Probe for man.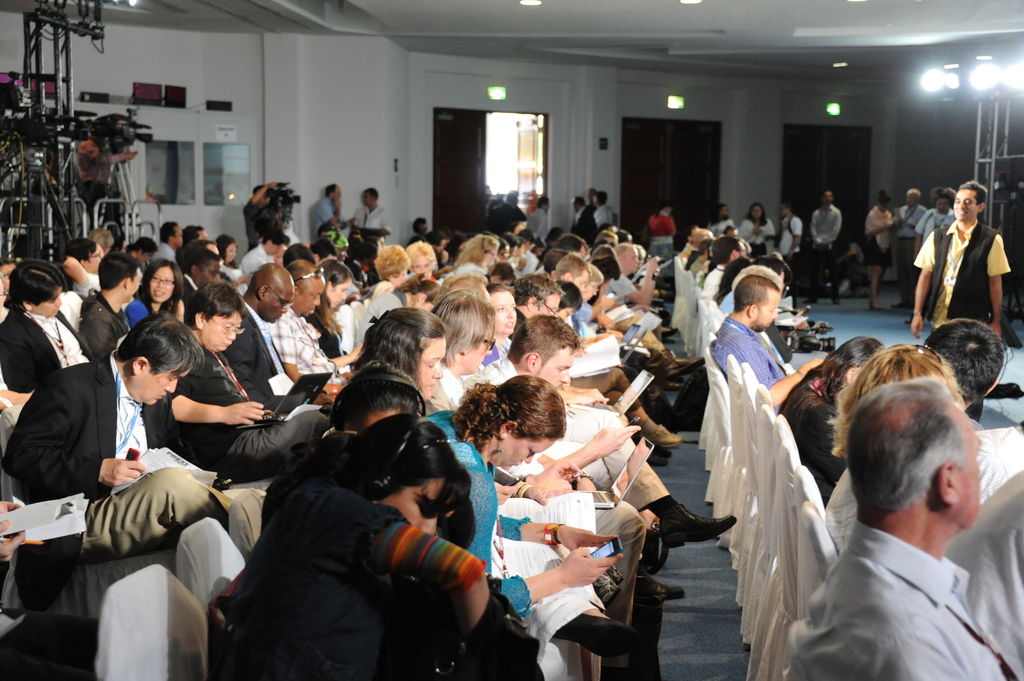
Probe result: region(921, 319, 999, 427).
